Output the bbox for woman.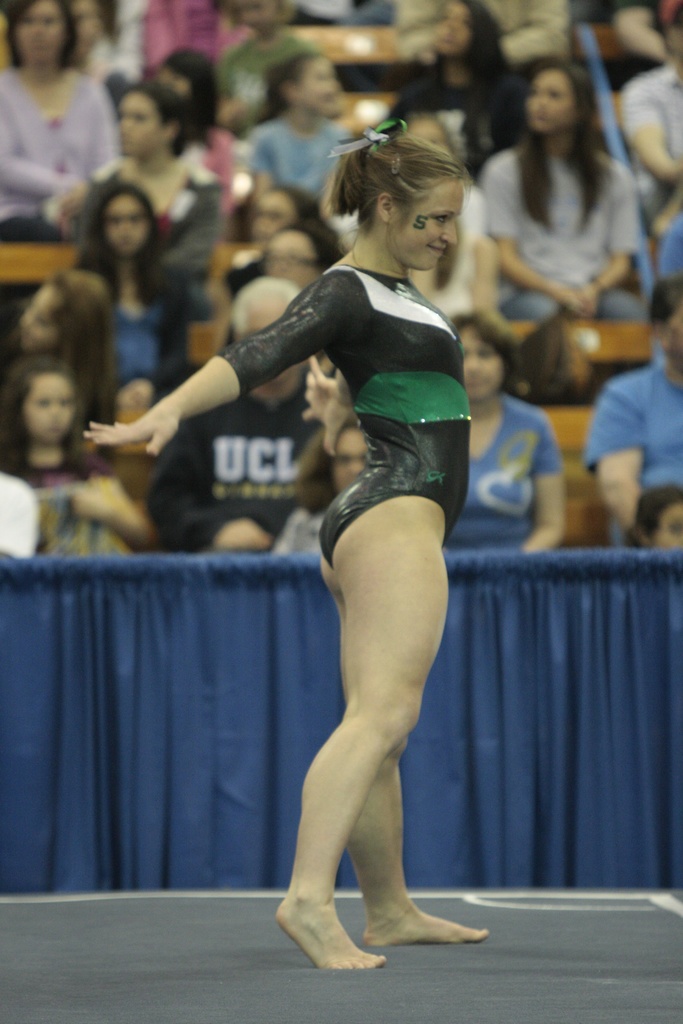
bbox(482, 59, 643, 324).
